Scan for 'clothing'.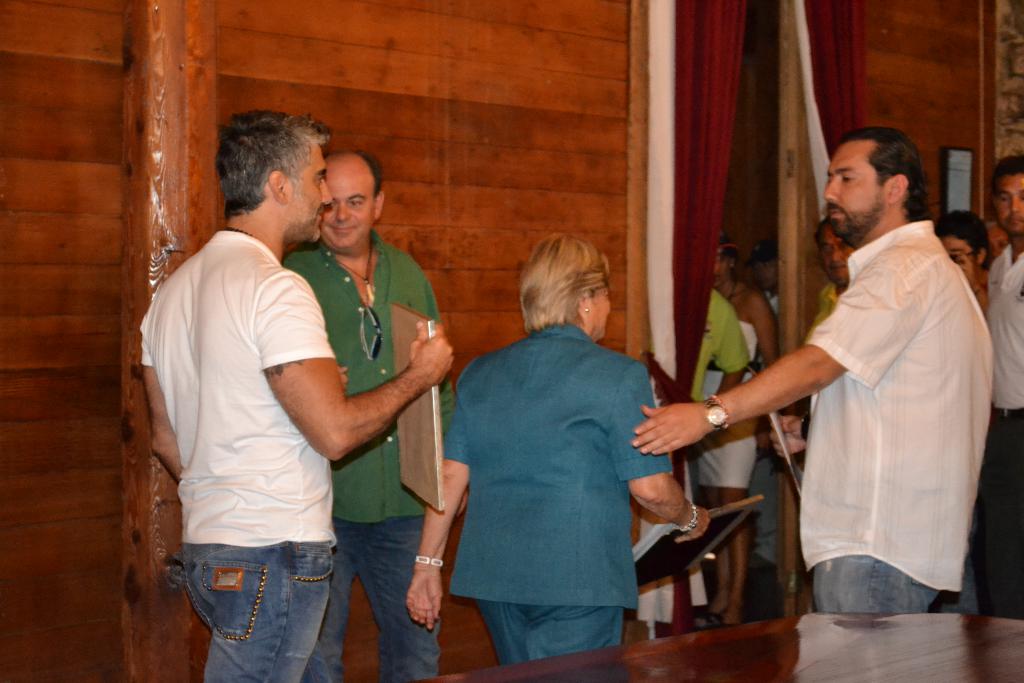
Scan result: (left=985, top=238, right=1023, bottom=620).
